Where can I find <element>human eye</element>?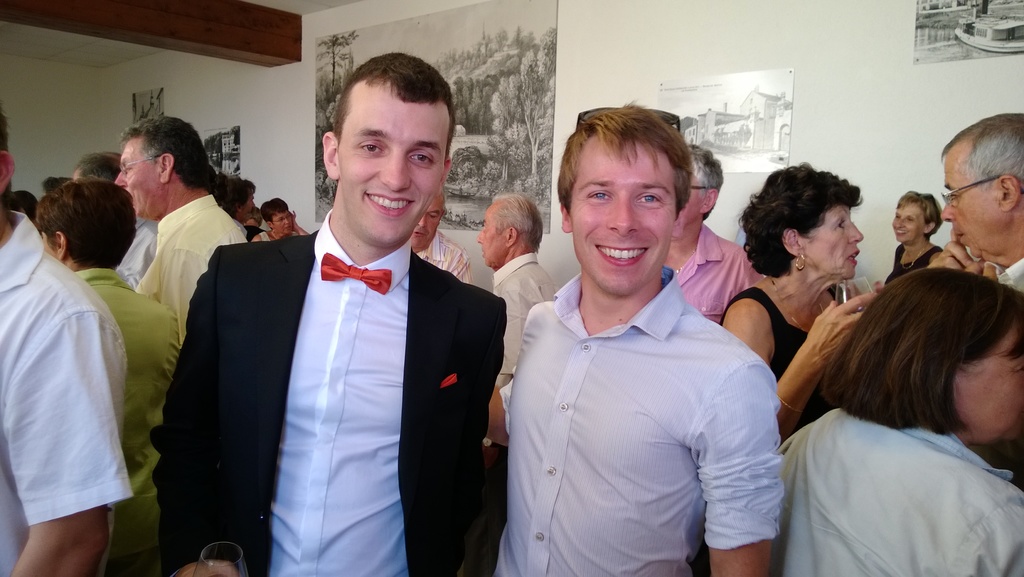
You can find it at [411, 151, 436, 167].
